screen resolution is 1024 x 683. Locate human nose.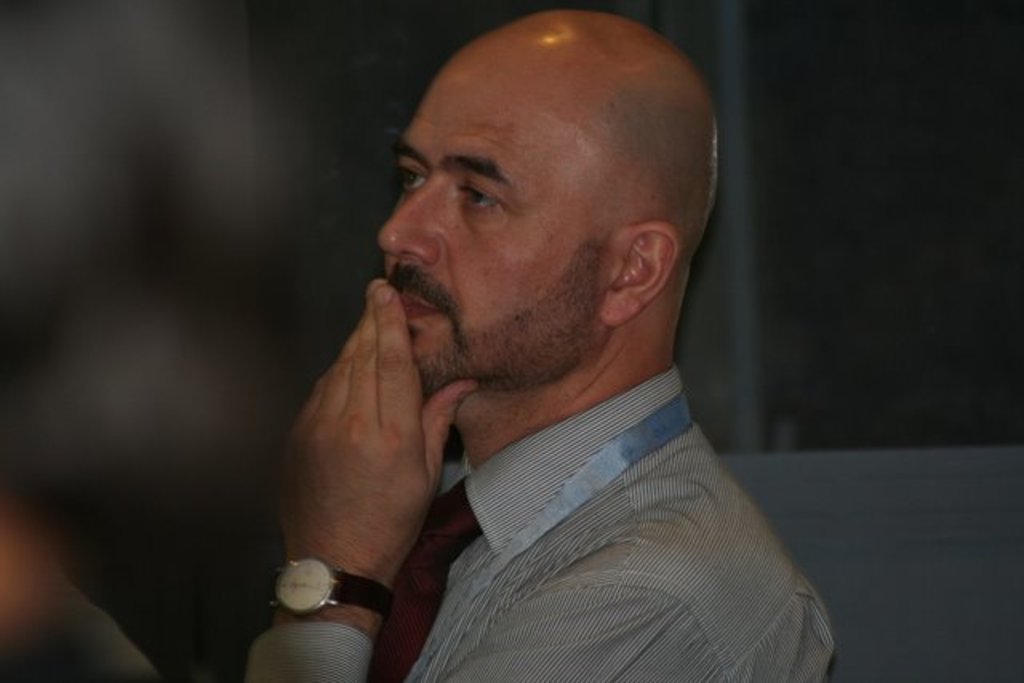
(x1=376, y1=166, x2=442, y2=266).
